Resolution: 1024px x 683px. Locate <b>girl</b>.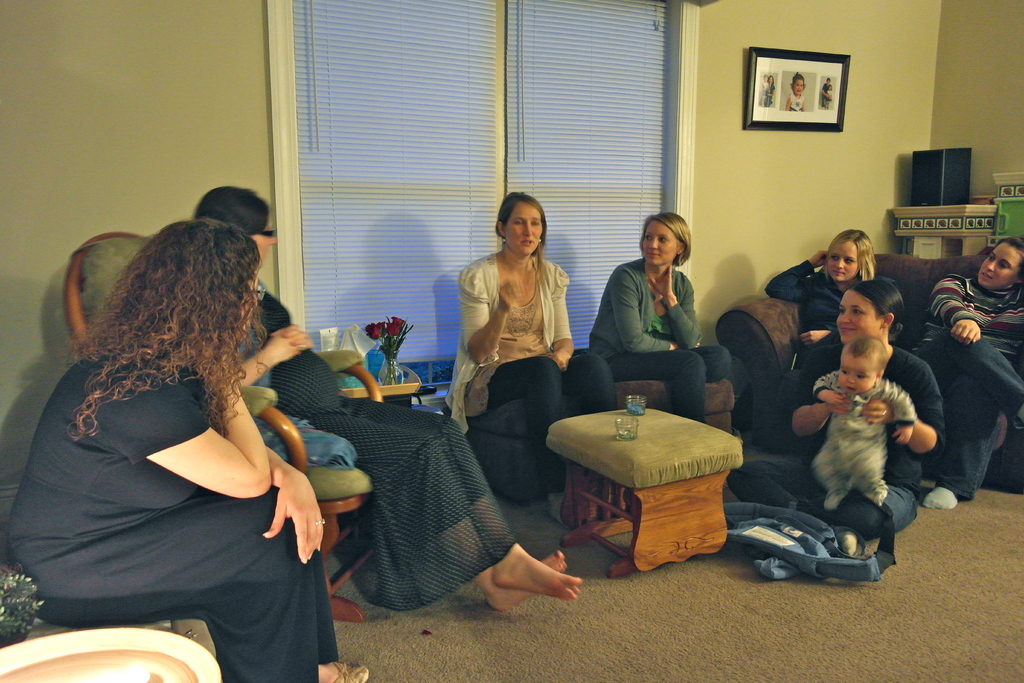
bbox(447, 193, 607, 415).
